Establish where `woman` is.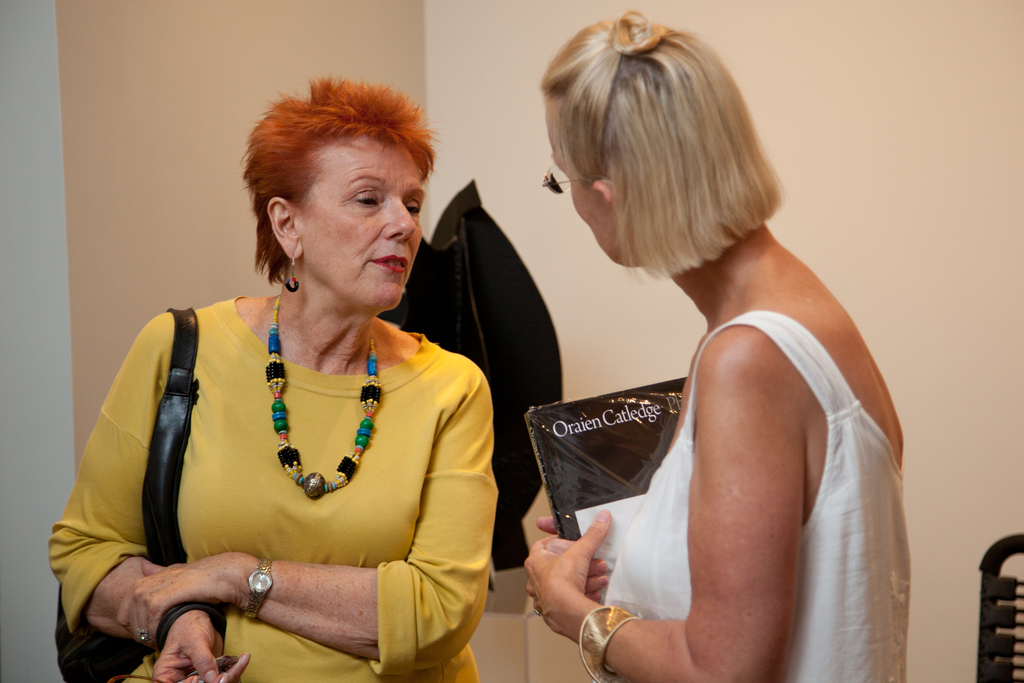
Established at select_region(515, 18, 892, 679).
